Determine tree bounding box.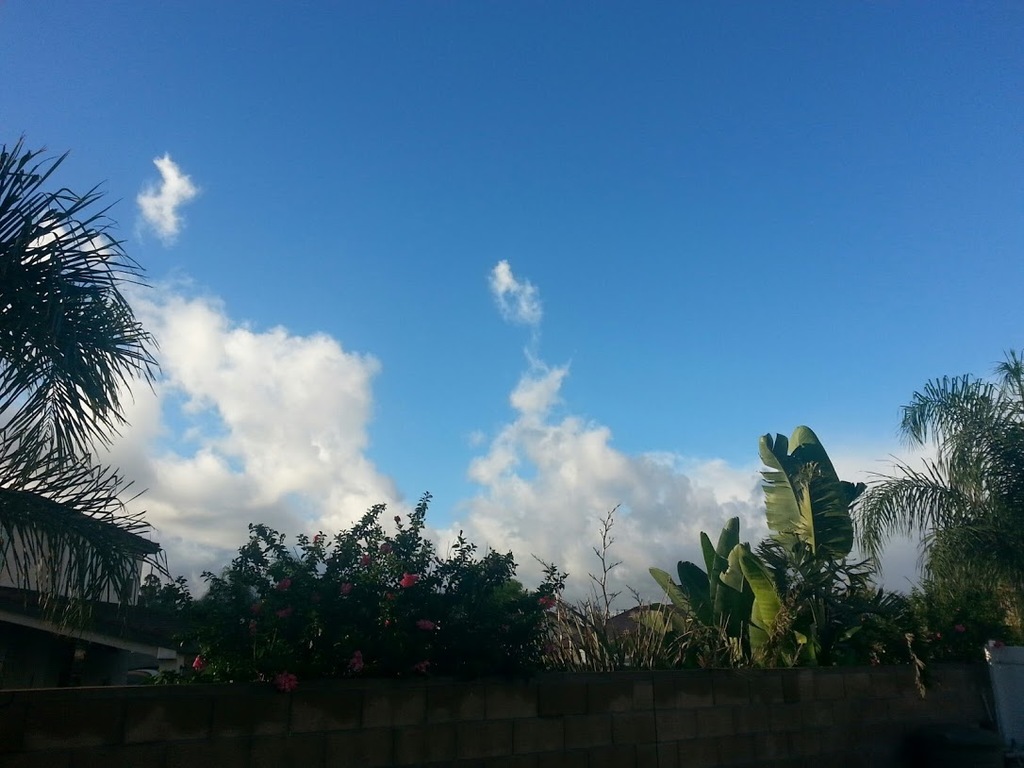
Determined: <box>537,514,714,676</box>.
